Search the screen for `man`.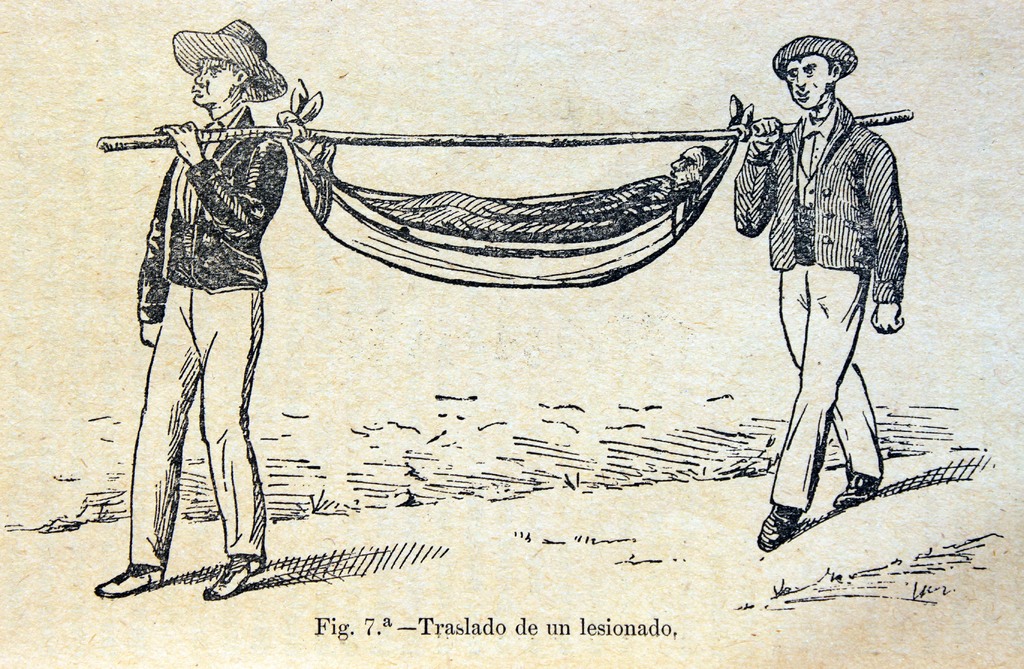
Found at pyautogui.locateOnScreen(730, 31, 915, 551).
